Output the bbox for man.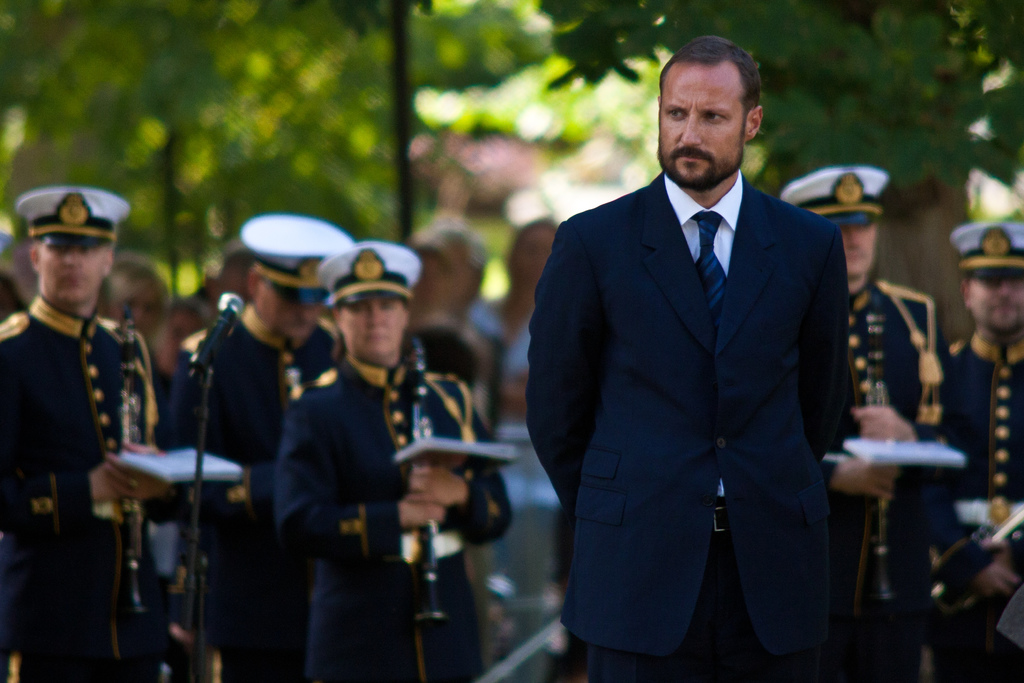
<box>776,162,946,682</box>.
